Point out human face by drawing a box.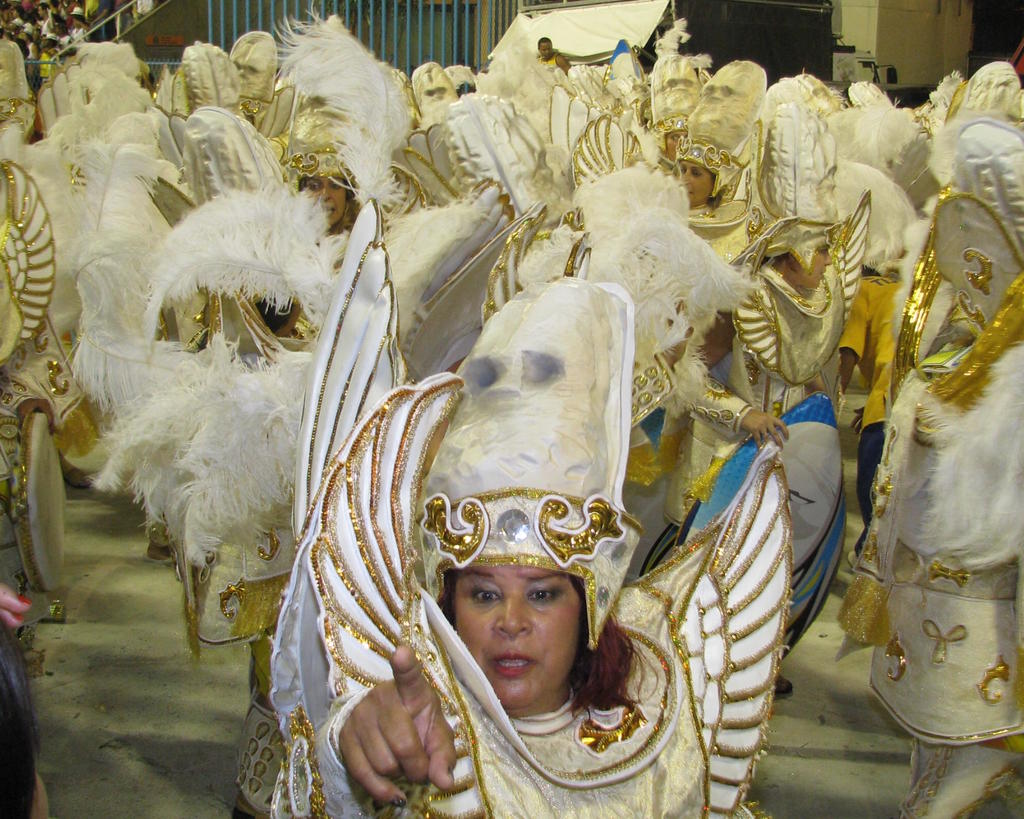
box(679, 163, 712, 212).
